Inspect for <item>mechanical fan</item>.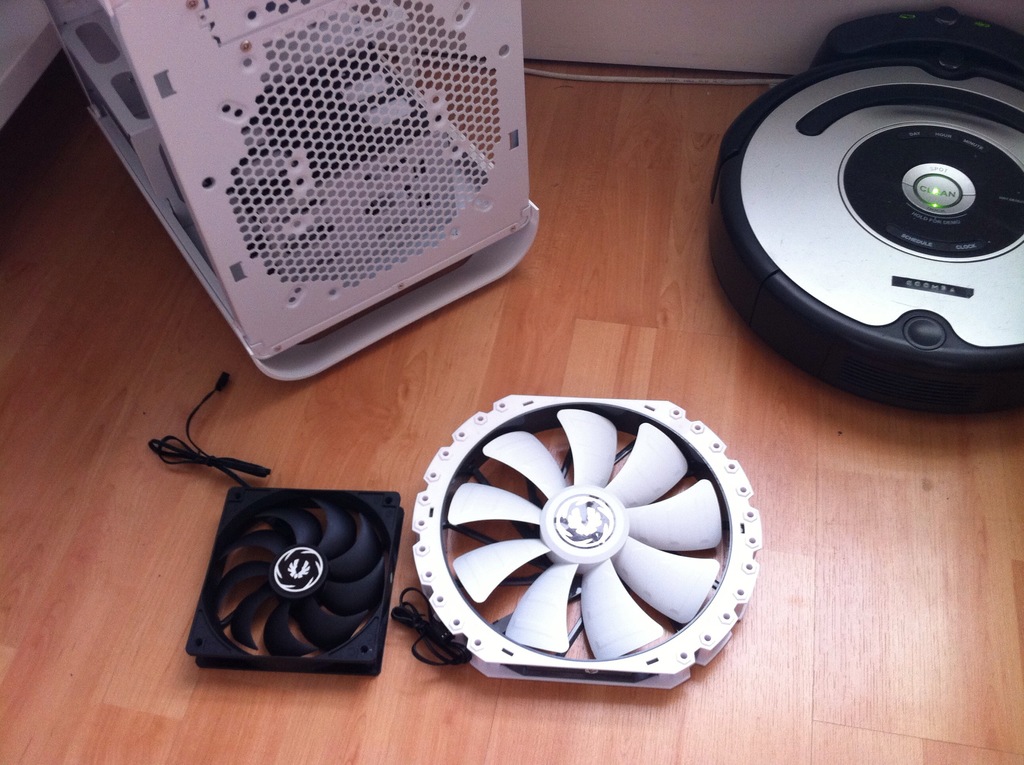
Inspection: bbox=[145, 369, 404, 682].
